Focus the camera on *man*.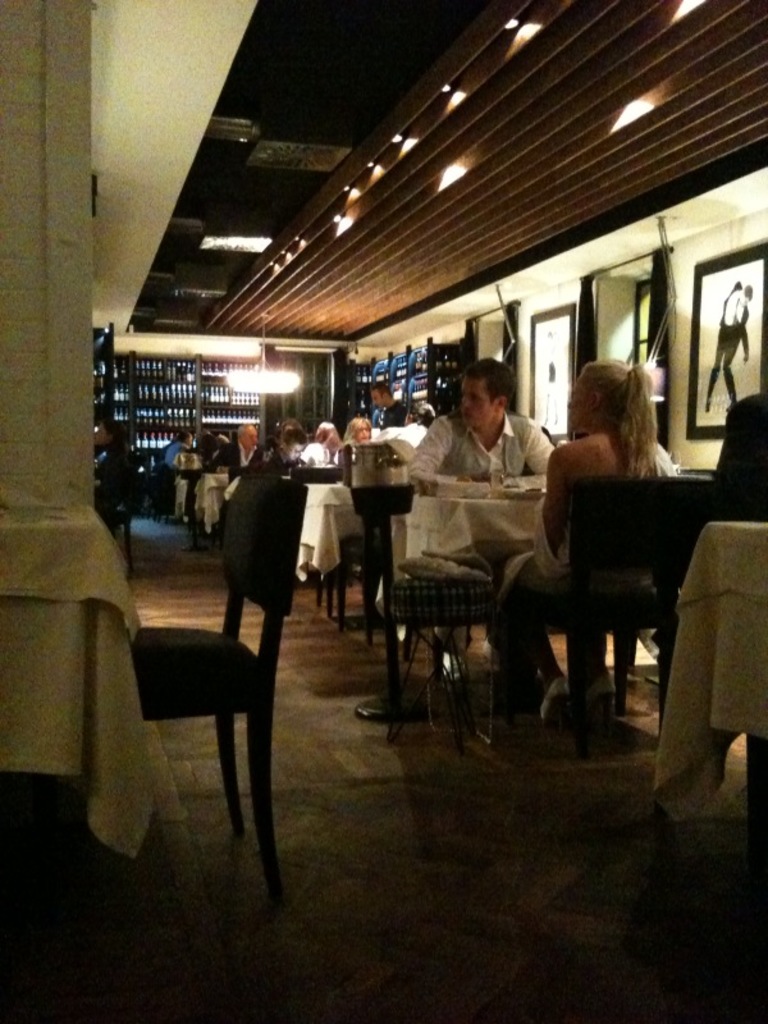
Focus region: {"x1": 366, "y1": 379, "x2": 406, "y2": 425}.
